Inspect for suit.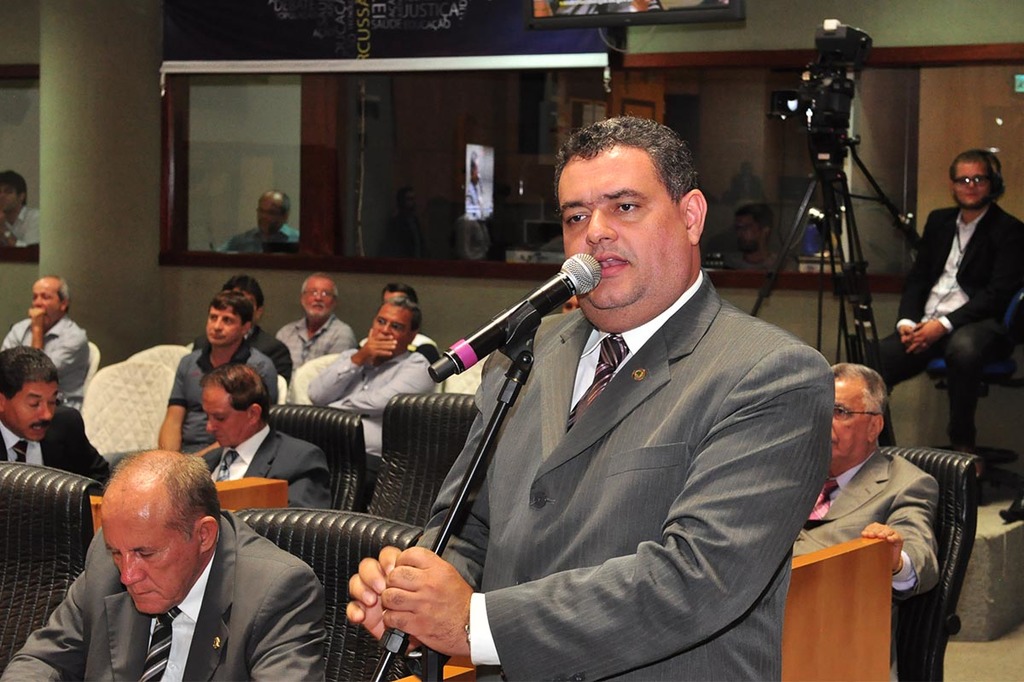
Inspection: (left=0, top=405, right=111, bottom=504).
